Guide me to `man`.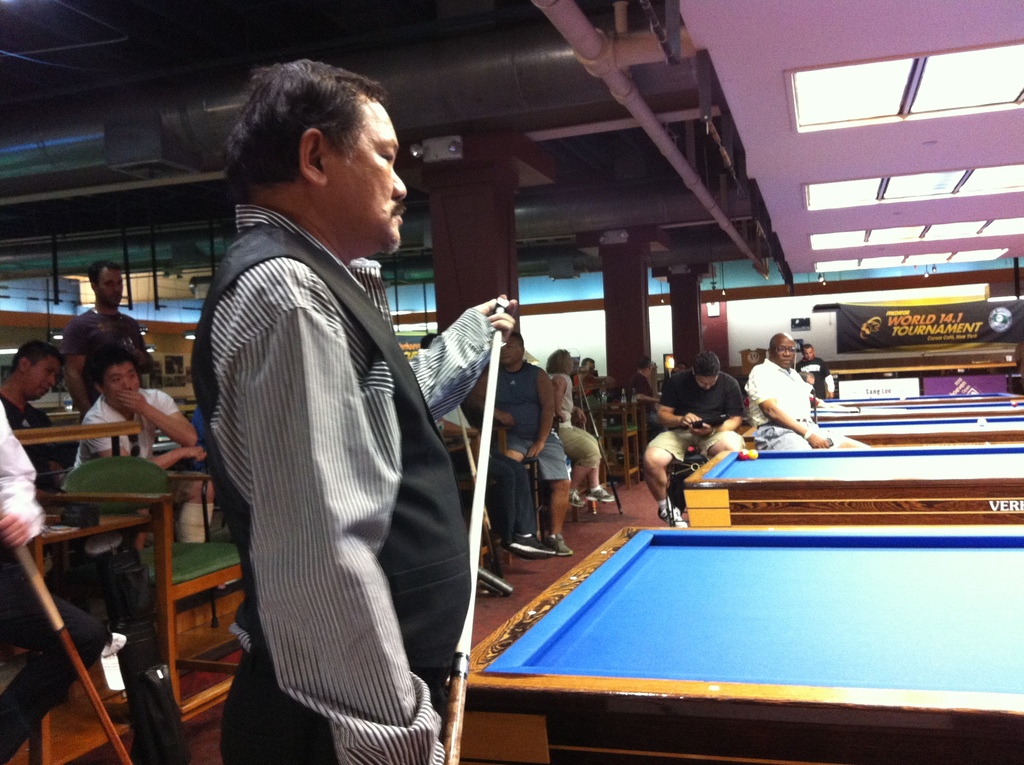
Guidance: rect(0, 338, 70, 487).
